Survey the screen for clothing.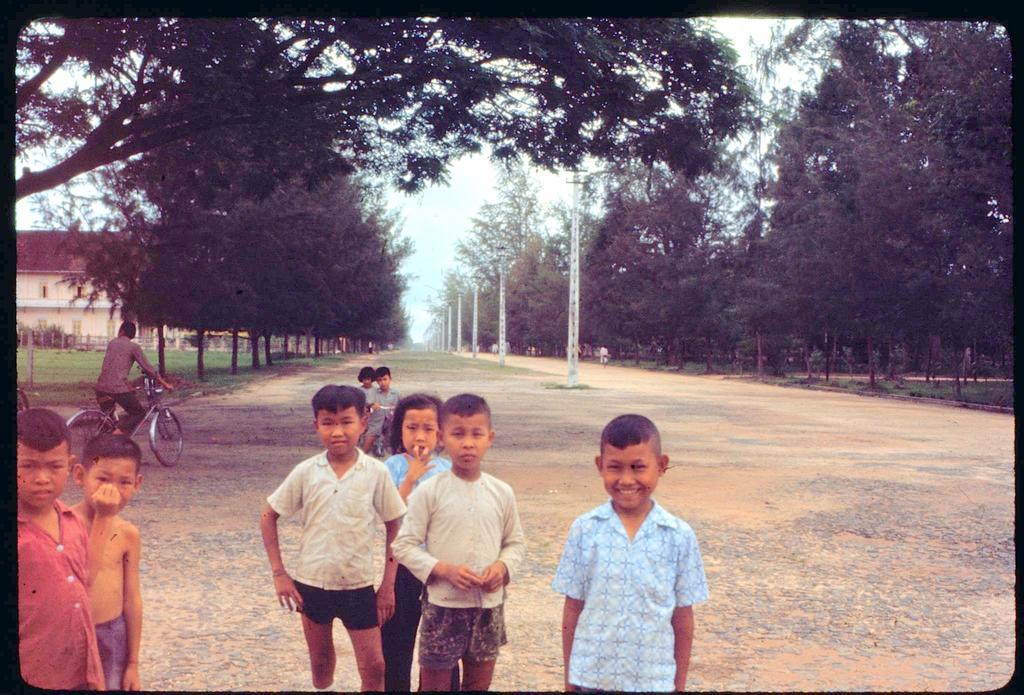
Survey found: l=19, t=492, r=106, b=693.
